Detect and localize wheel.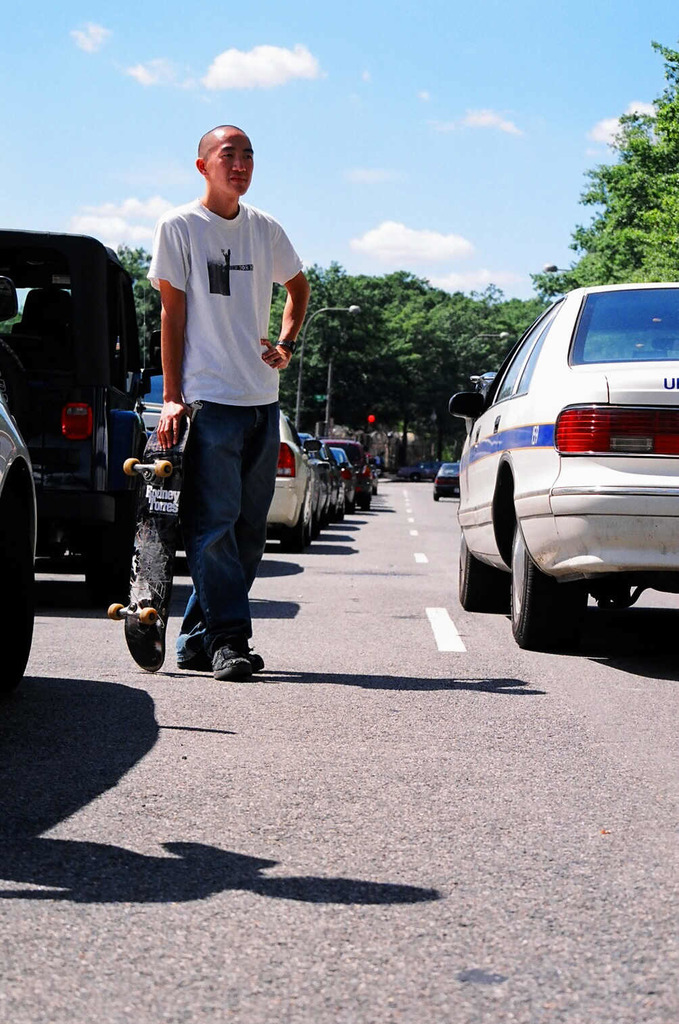
Localized at x1=331 y1=506 x2=337 y2=522.
